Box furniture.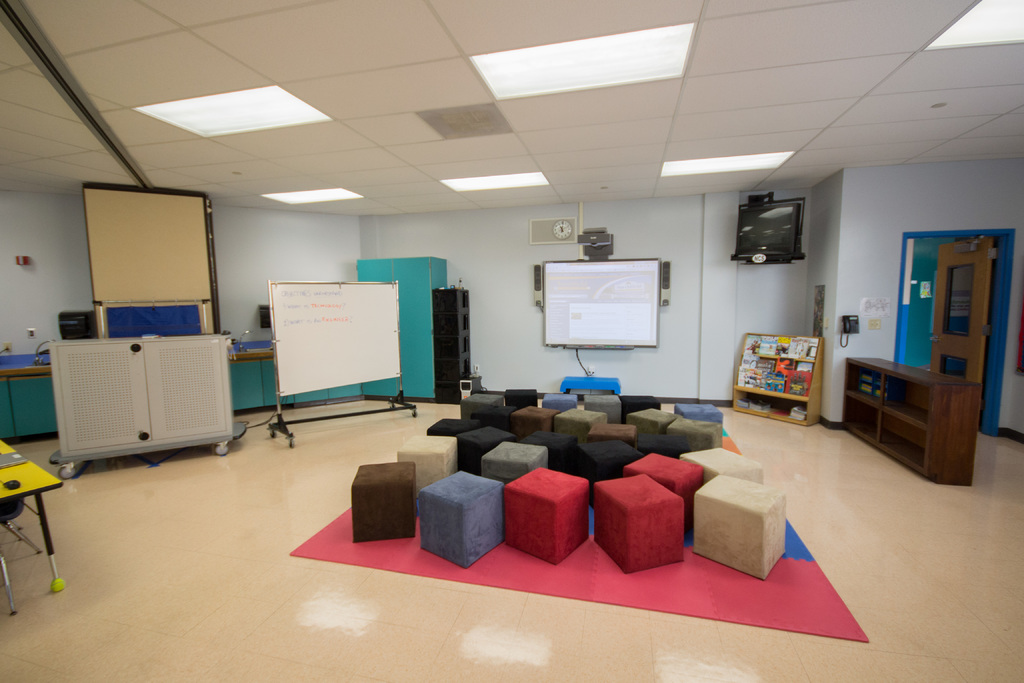
0, 498, 41, 552.
